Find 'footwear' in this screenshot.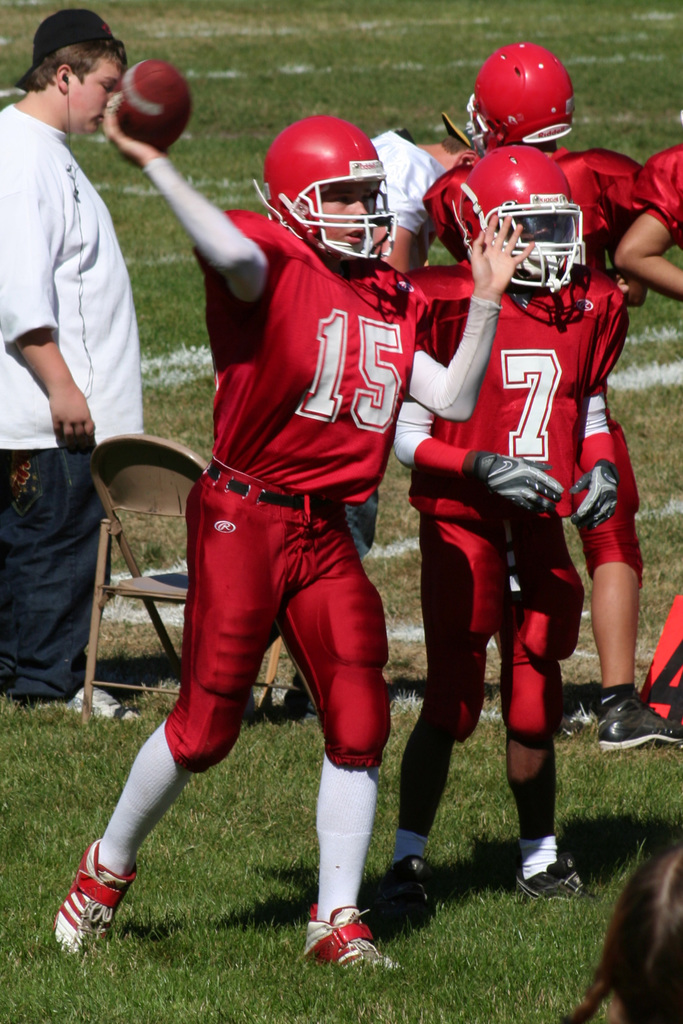
The bounding box for 'footwear' is [left=597, top=685, right=682, bottom=753].
